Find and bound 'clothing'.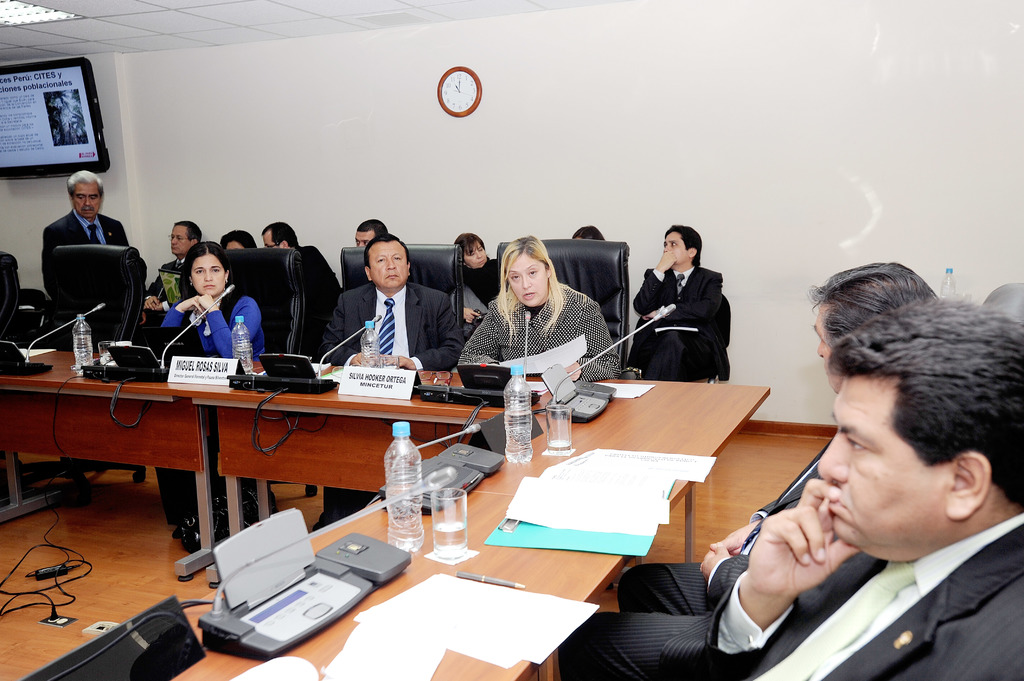
Bound: (559,441,883,675).
